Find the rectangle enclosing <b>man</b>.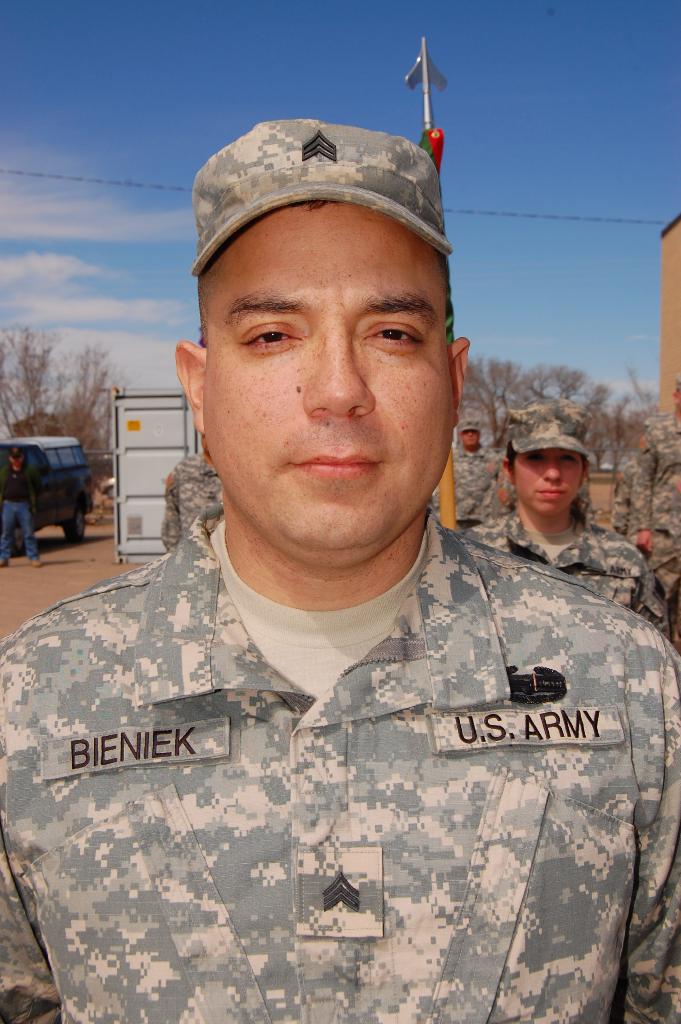
(x1=57, y1=109, x2=653, y2=1010).
